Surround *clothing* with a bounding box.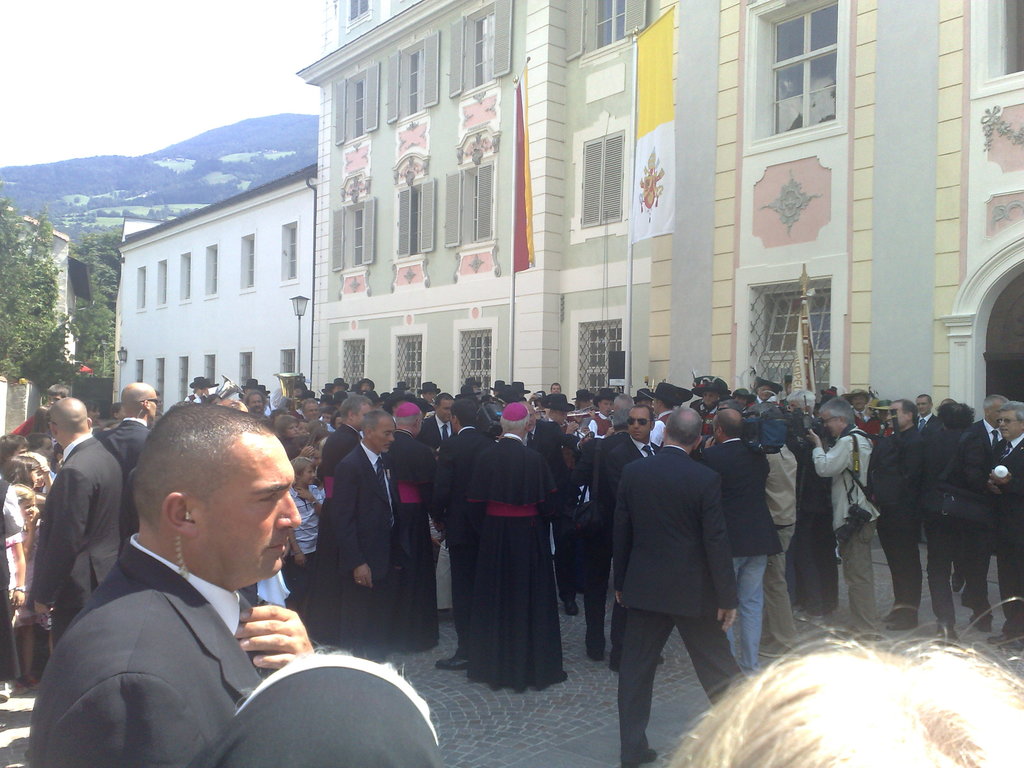
crop(959, 420, 996, 610).
